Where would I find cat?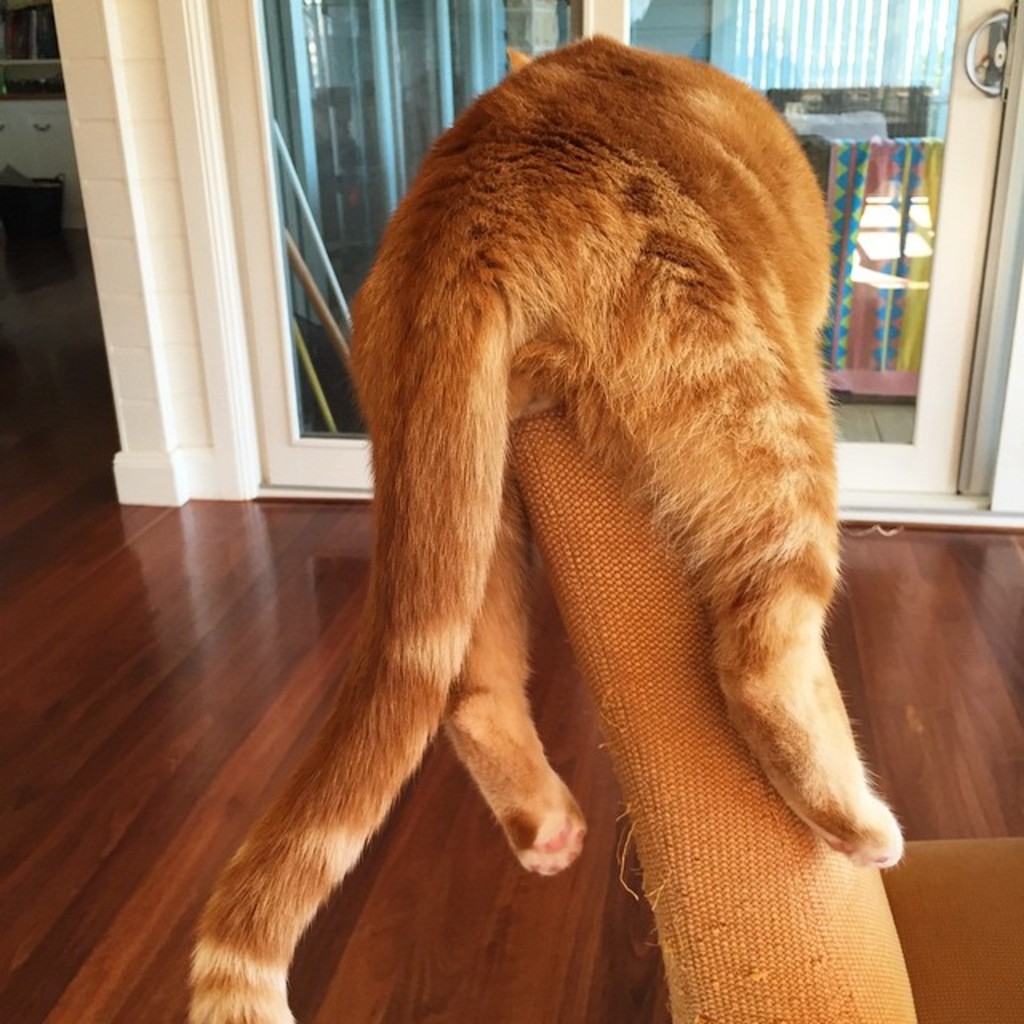
At {"left": 184, "top": 32, "right": 904, "bottom": 1022}.
